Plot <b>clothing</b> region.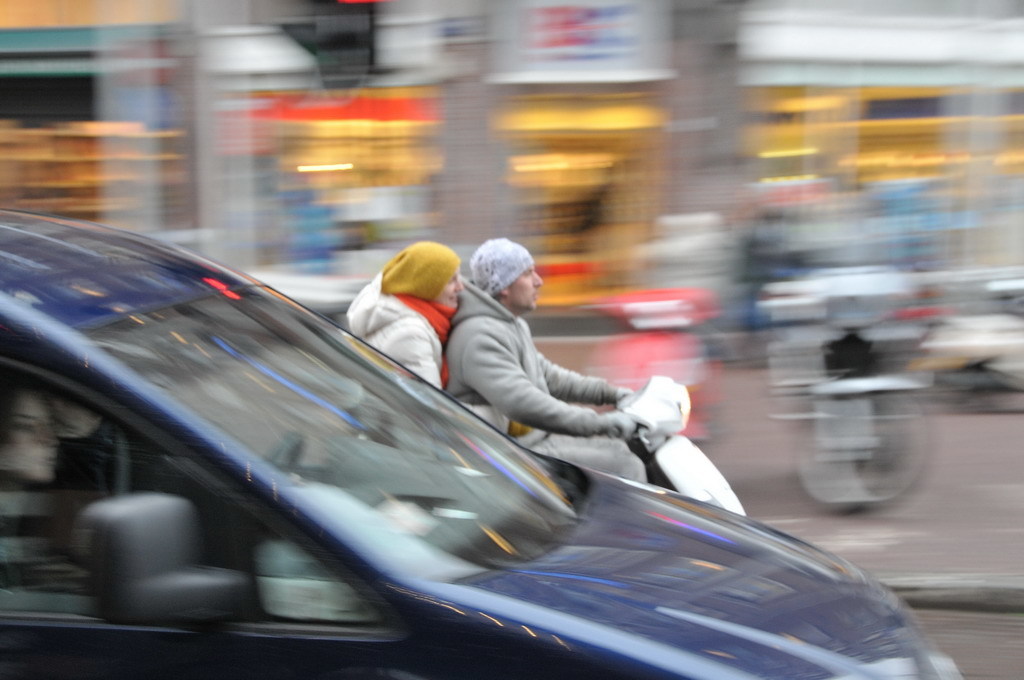
Plotted at bbox(344, 283, 509, 440).
